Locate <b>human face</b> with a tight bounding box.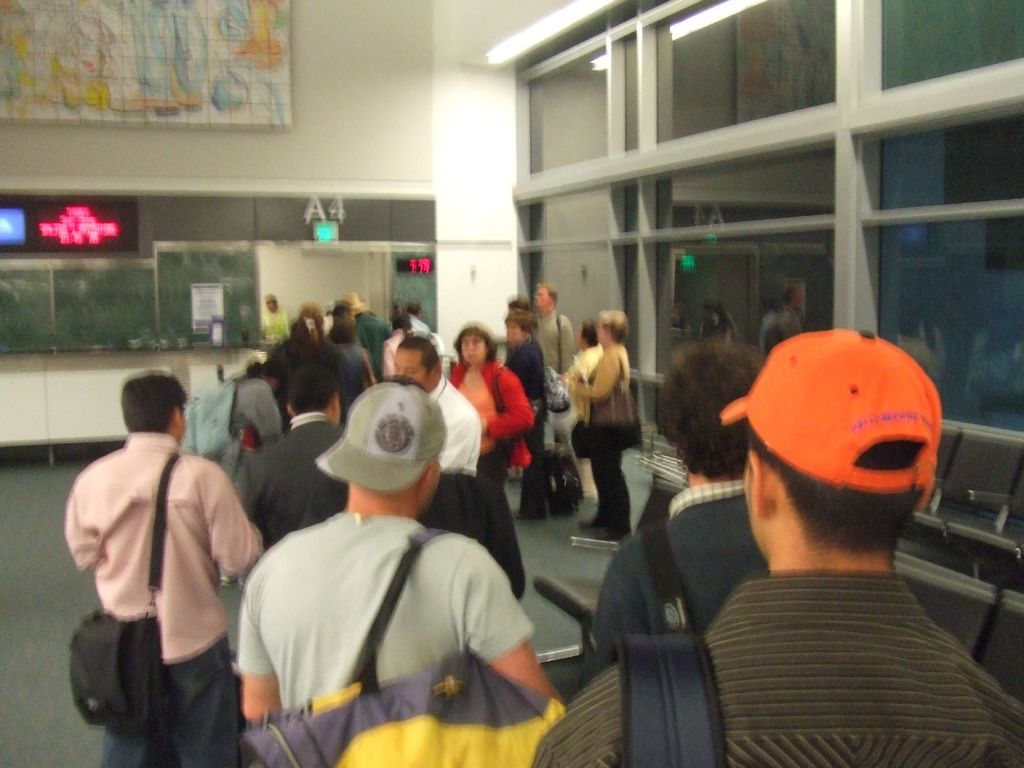
x1=575 y1=325 x2=583 y2=345.
